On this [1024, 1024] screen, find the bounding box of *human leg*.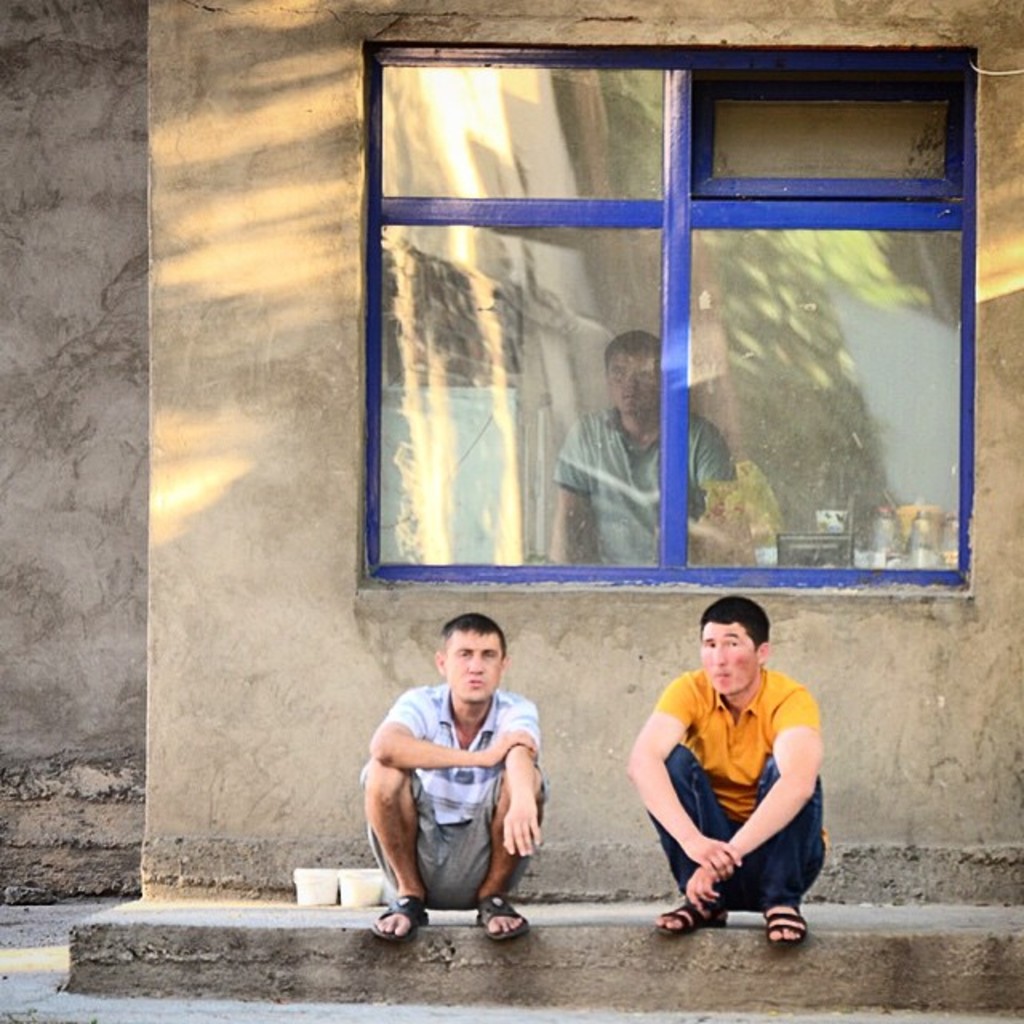
Bounding box: box=[651, 747, 720, 934].
